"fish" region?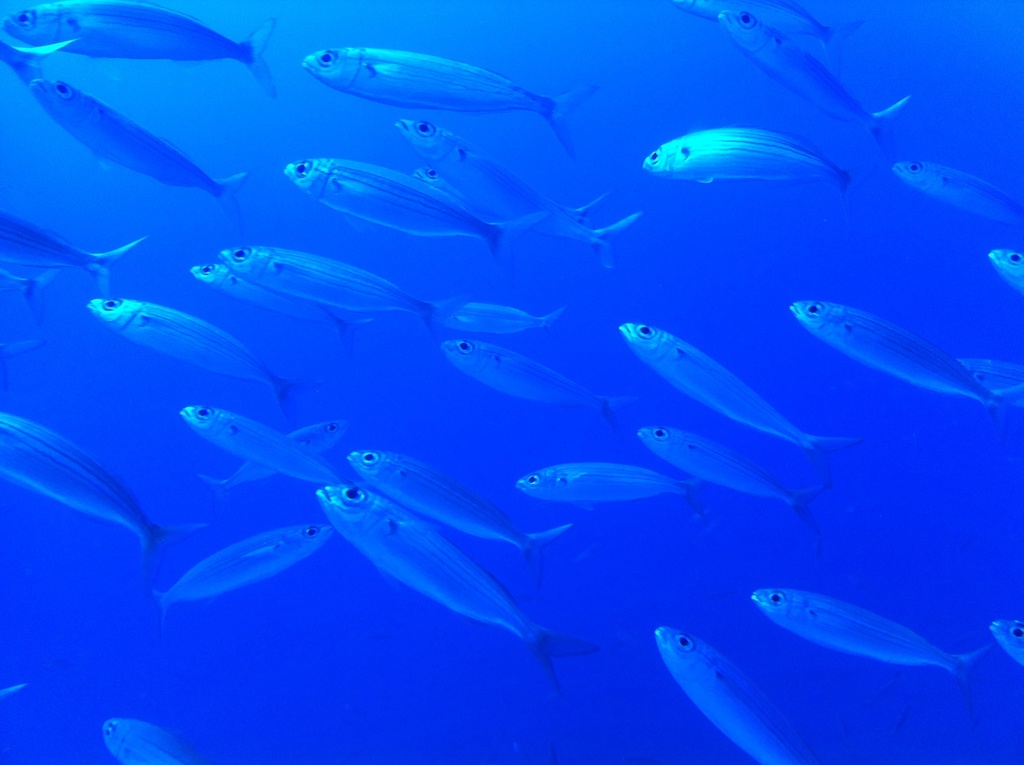
<bbox>890, 156, 1023, 229</bbox>
